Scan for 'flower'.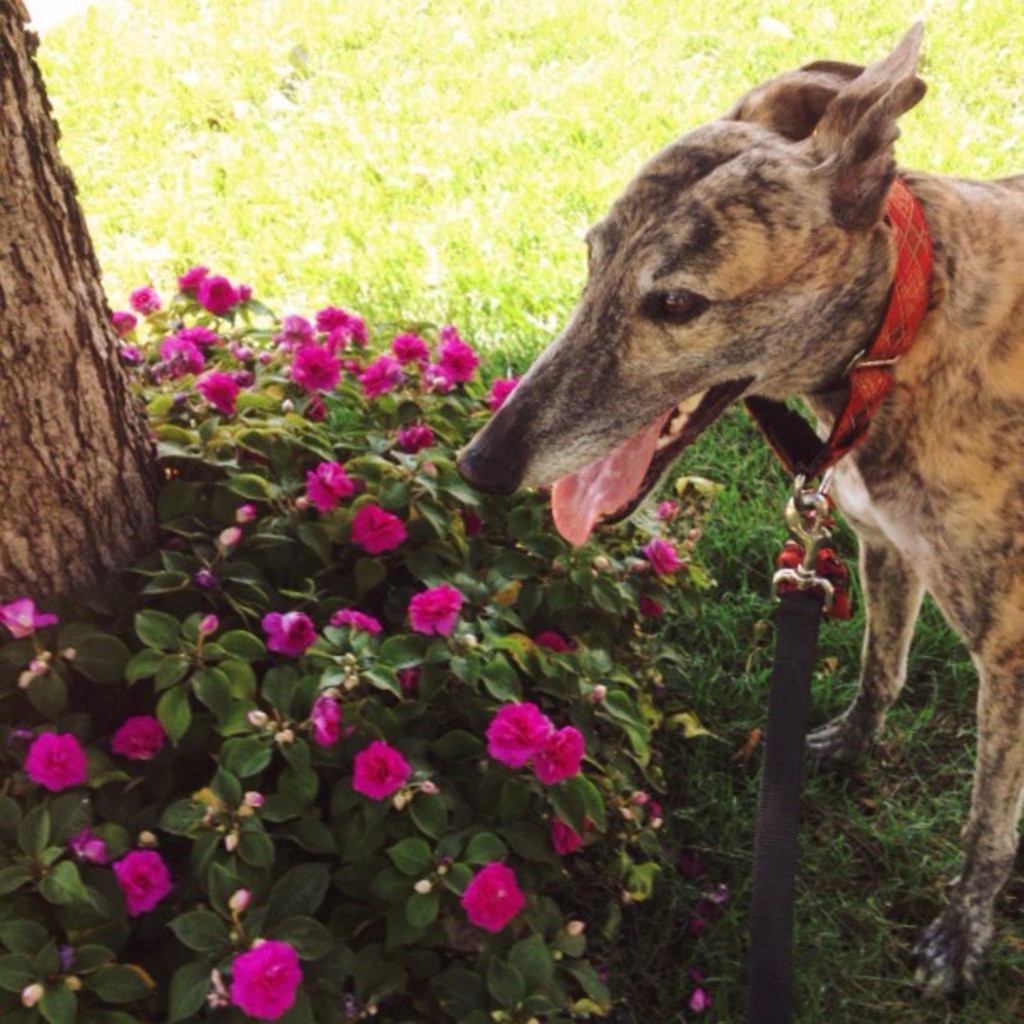
Scan result: rect(72, 835, 114, 862).
